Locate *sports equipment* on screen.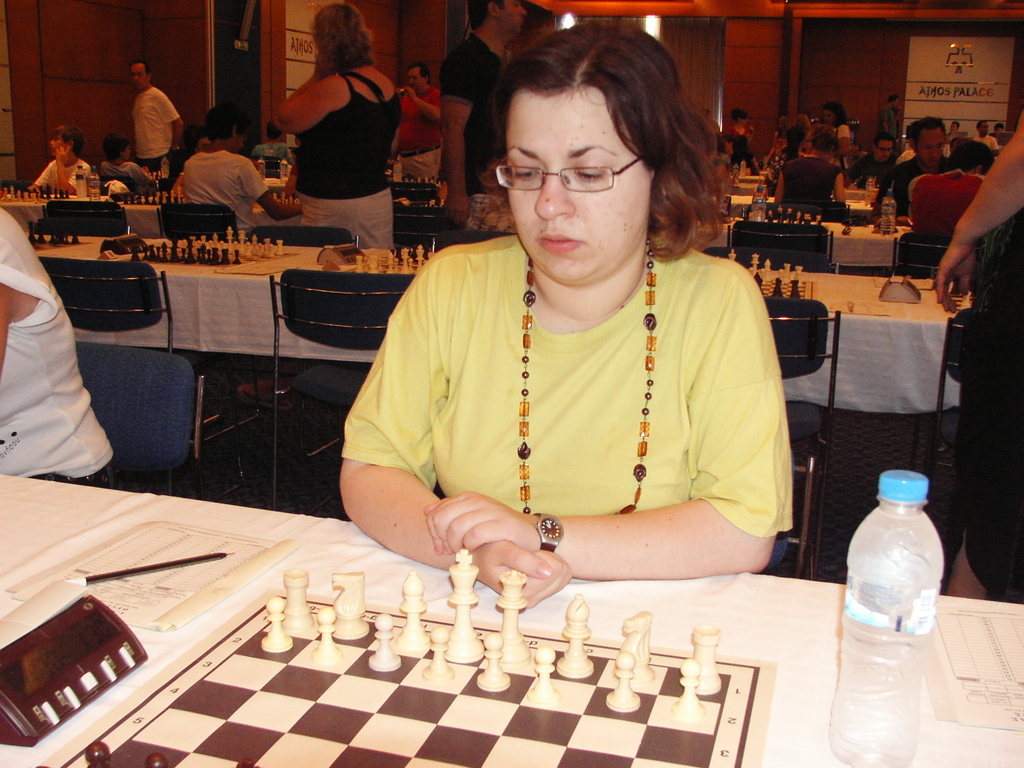
On screen at bbox(556, 594, 593, 681).
